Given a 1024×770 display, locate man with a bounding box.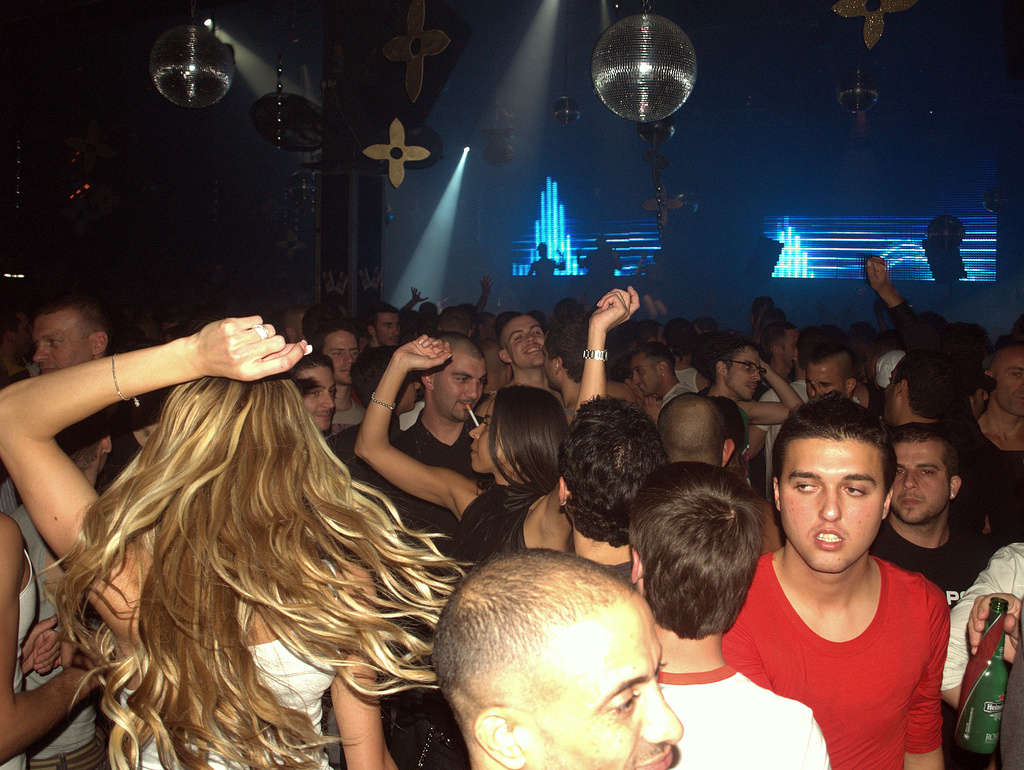
Located: (695,397,973,766).
